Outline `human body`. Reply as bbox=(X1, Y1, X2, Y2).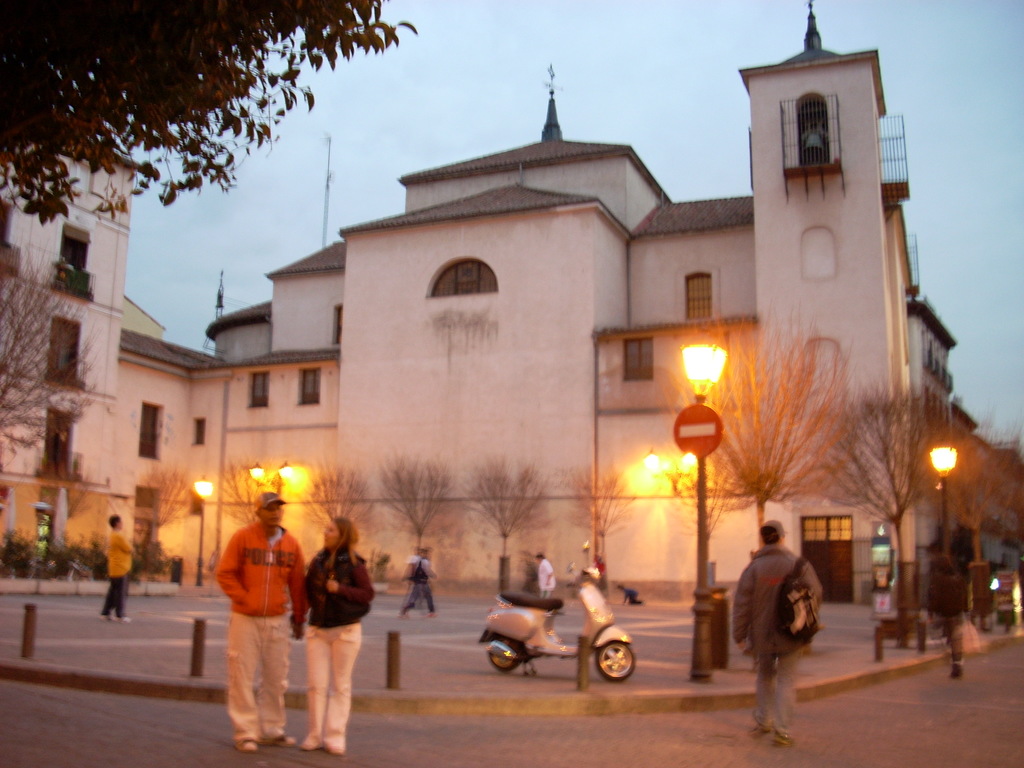
bbox=(535, 551, 554, 598).
